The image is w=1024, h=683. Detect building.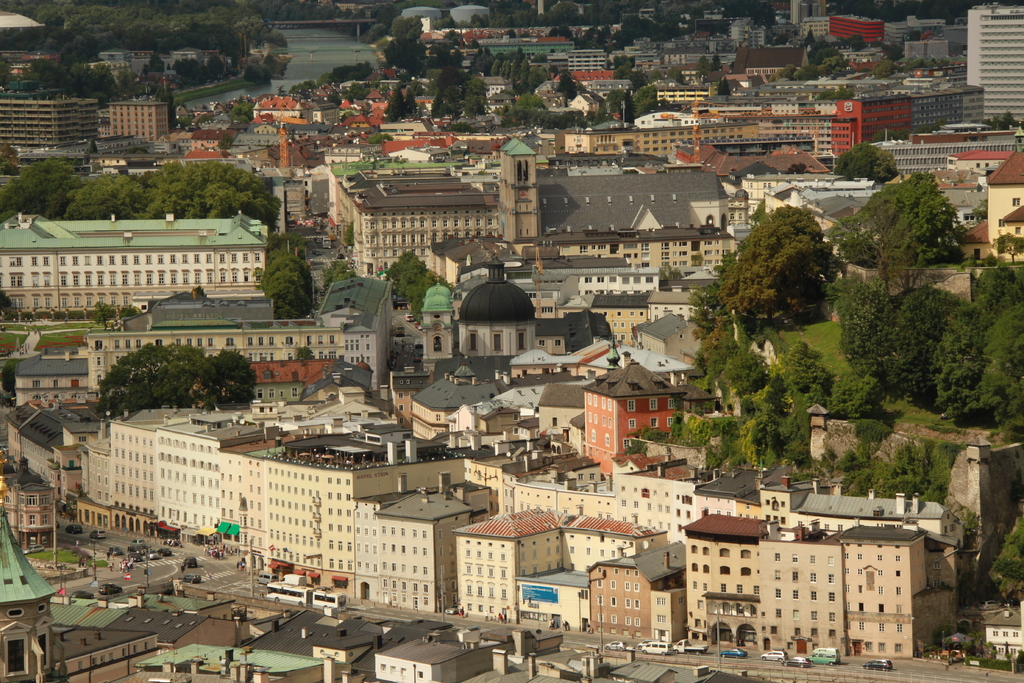
Detection: bbox=[107, 99, 166, 138].
